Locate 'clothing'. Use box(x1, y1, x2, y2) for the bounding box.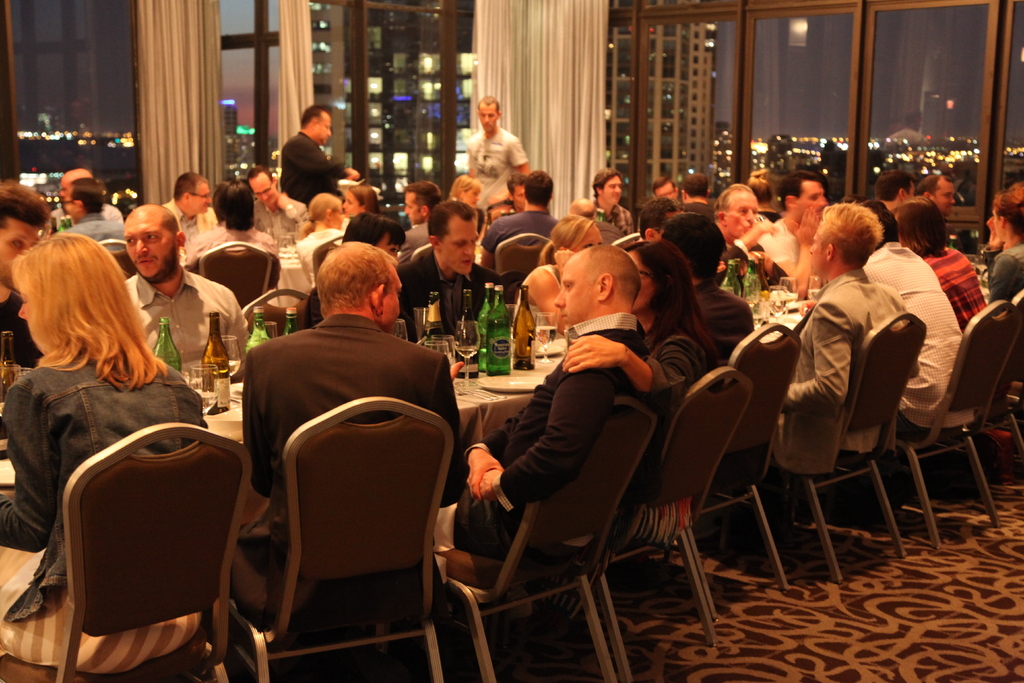
box(123, 277, 252, 372).
